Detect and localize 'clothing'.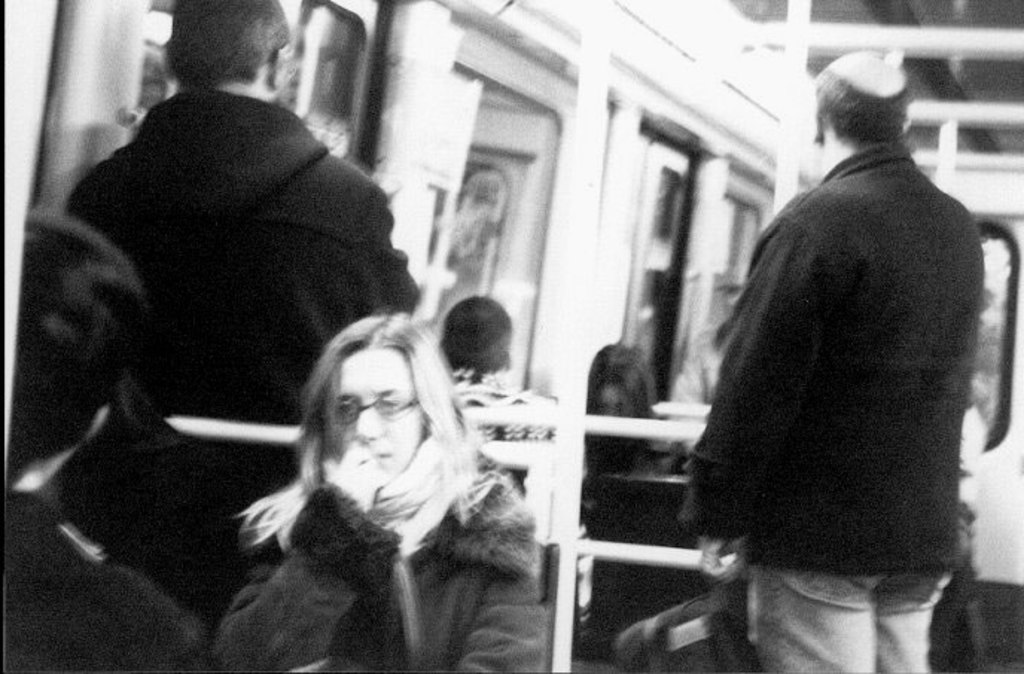
Localized at 460/369/557/449.
